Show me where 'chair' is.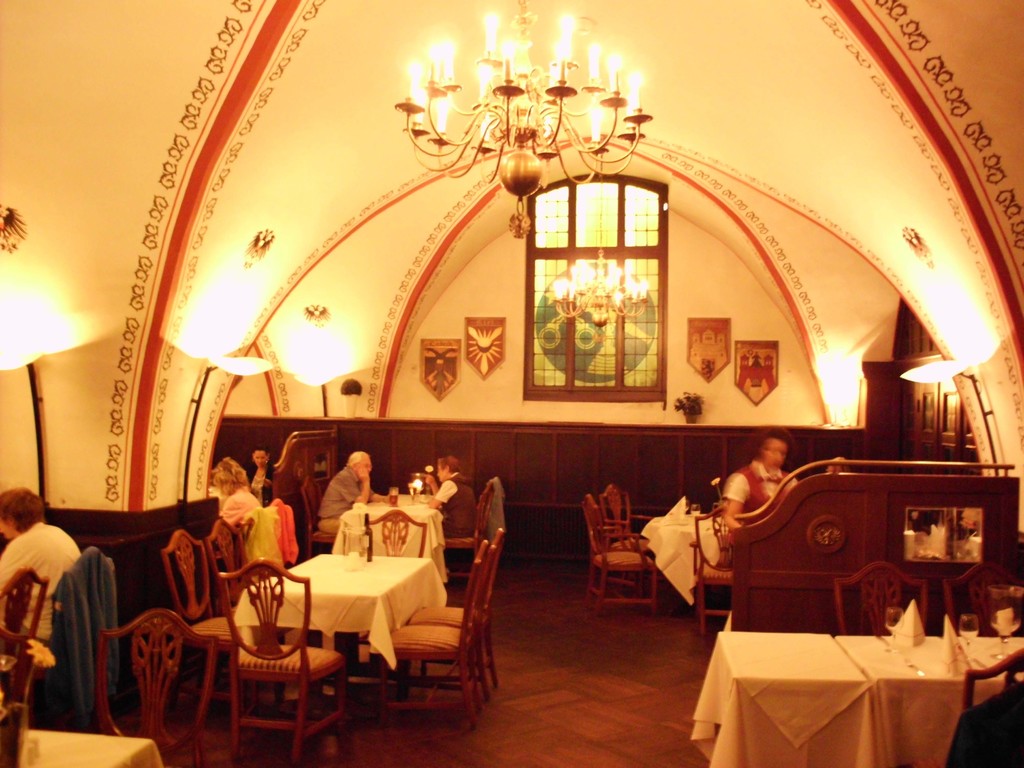
'chair' is at left=371, top=536, right=486, bottom=733.
